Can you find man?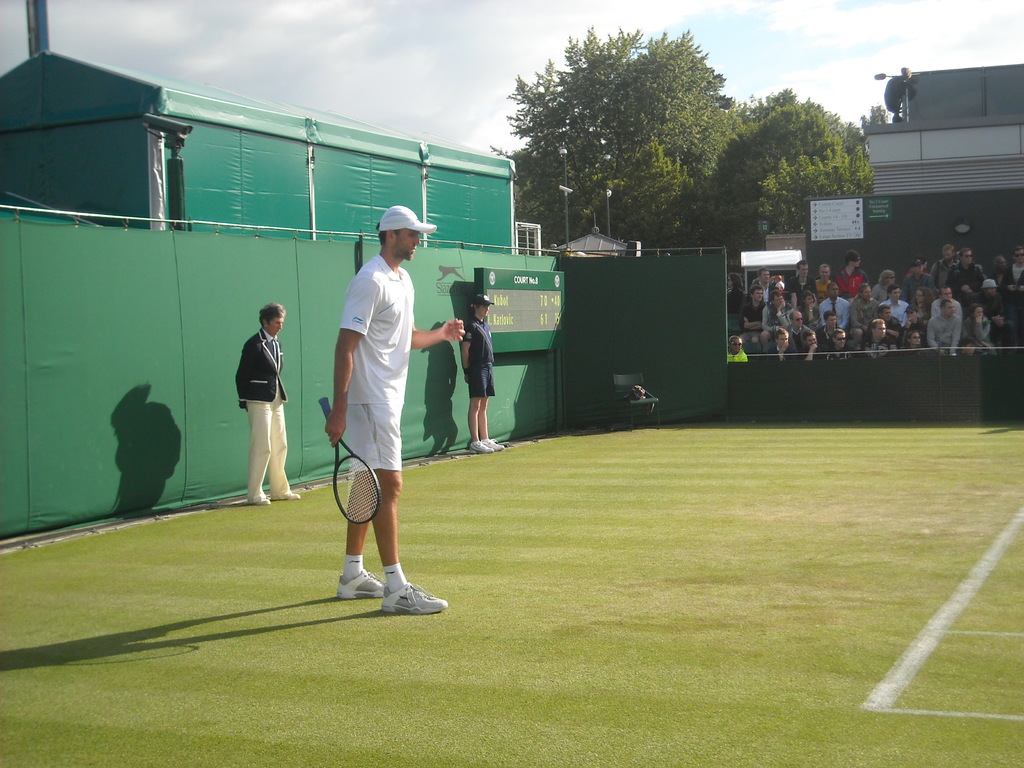
Yes, bounding box: 234 303 301 504.
